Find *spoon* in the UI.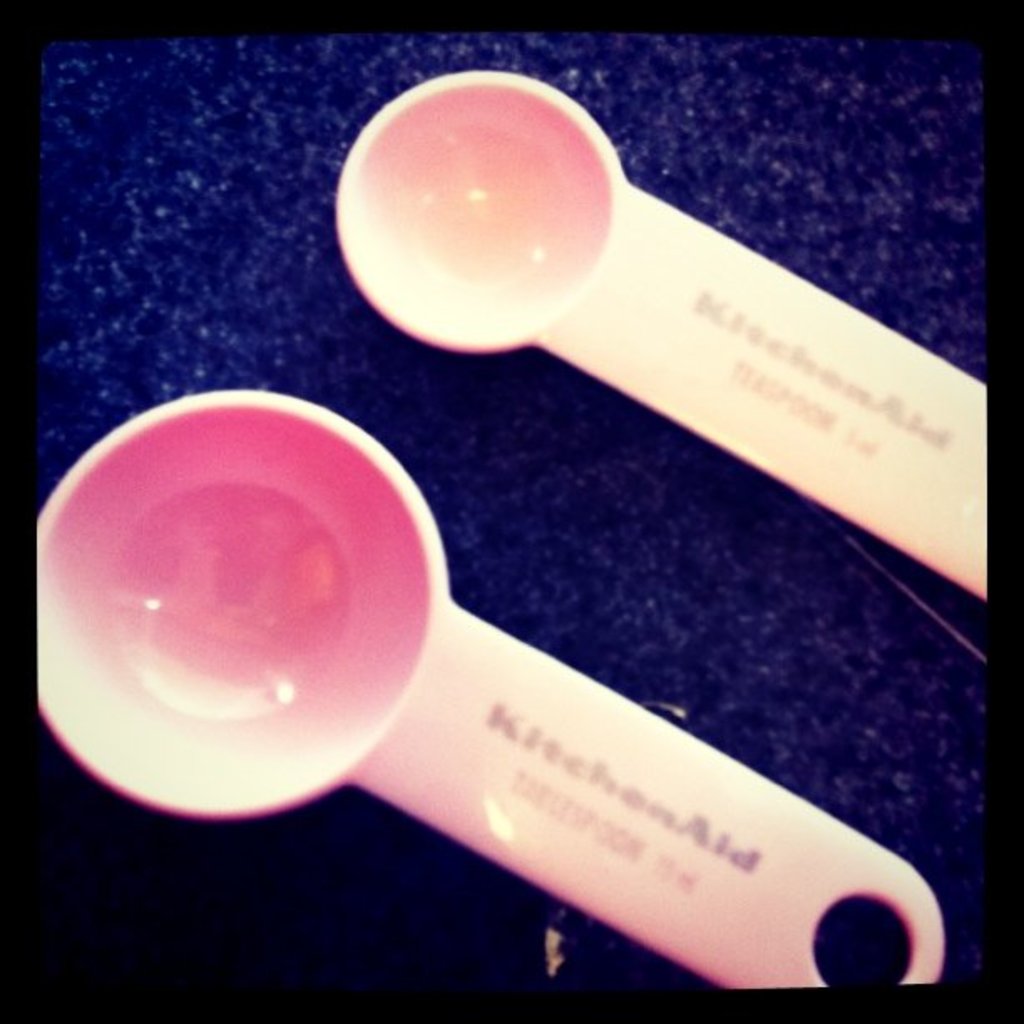
UI element at crop(333, 67, 989, 599).
